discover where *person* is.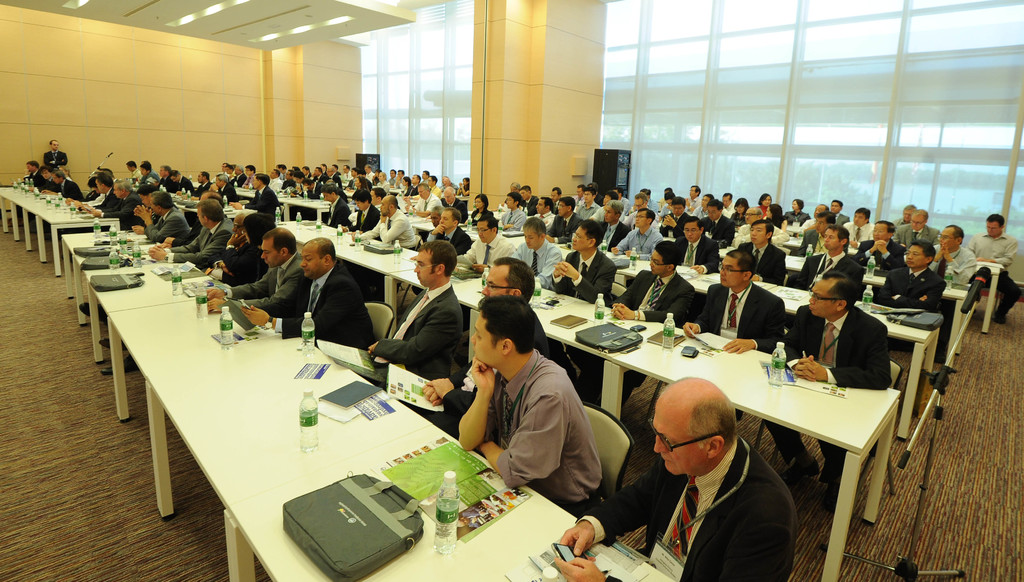
Discovered at x1=681, y1=245, x2=788, y2=356.
